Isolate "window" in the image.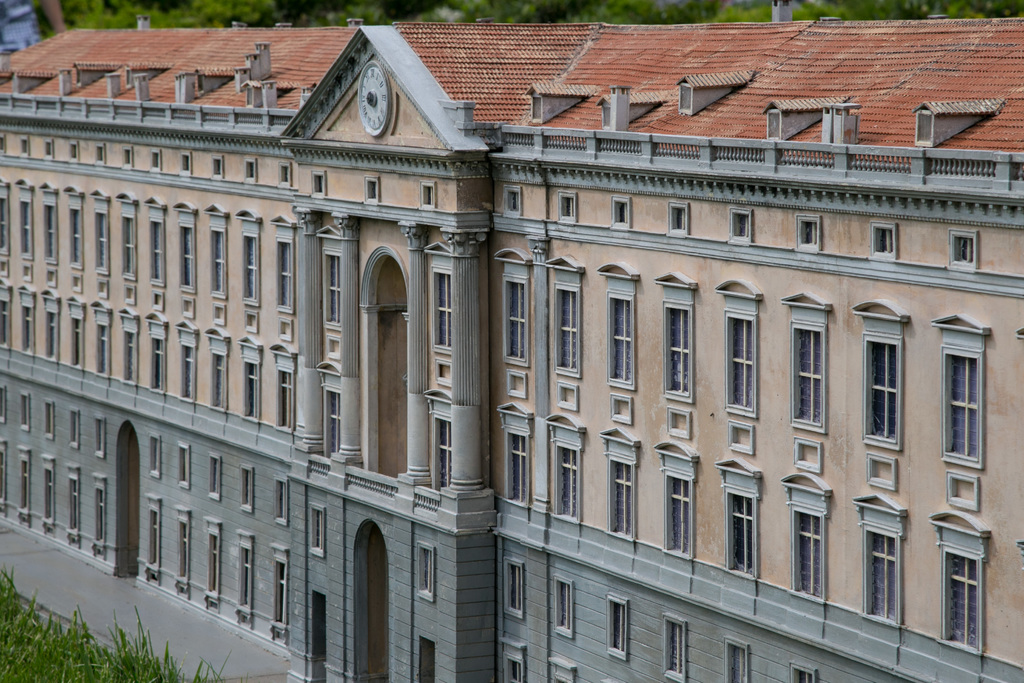
Isolated region: rect(729, 646, 753, 676).
